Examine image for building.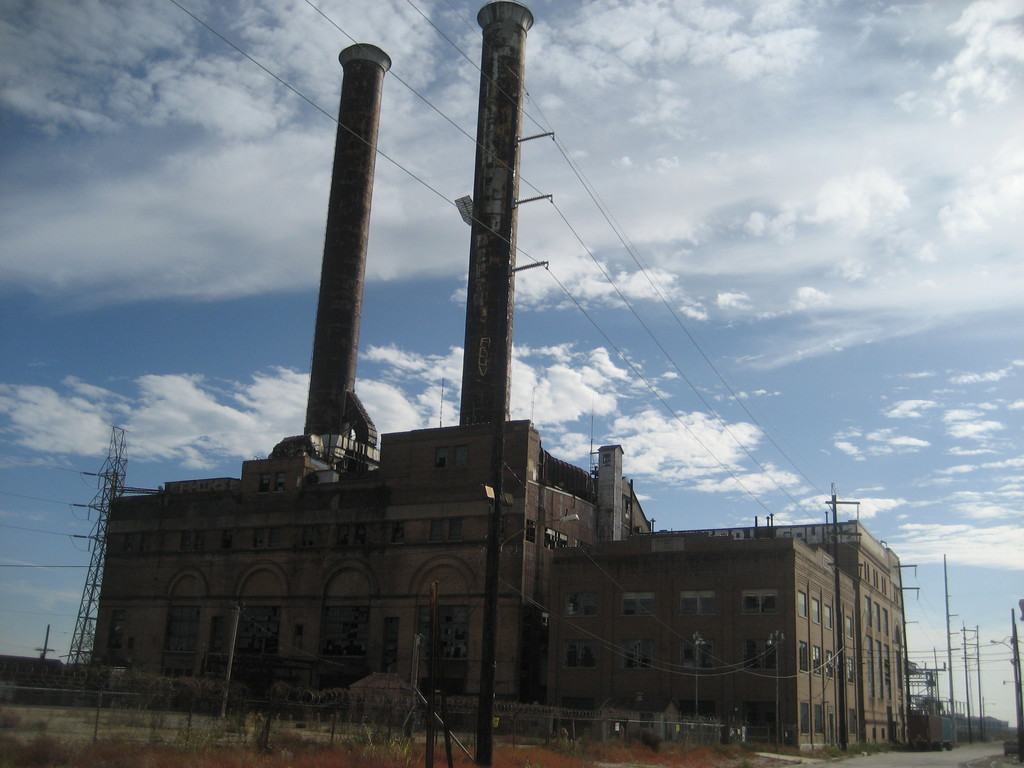
Examination result: bbox=[90, 3, 910, 756].
